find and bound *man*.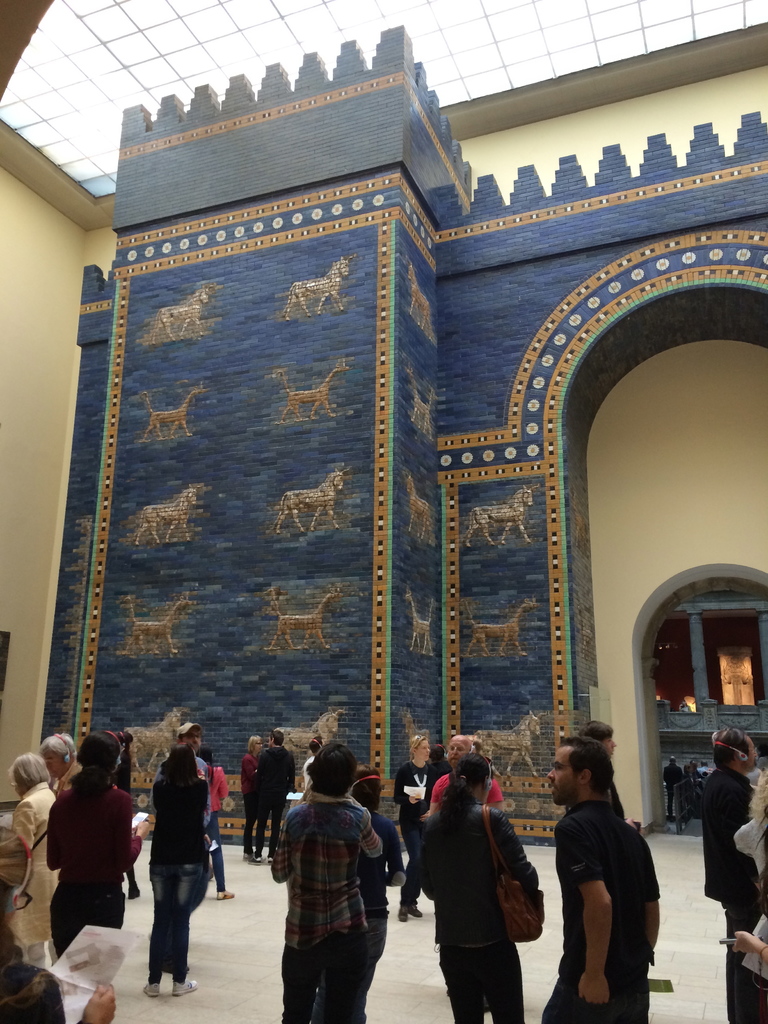
Bound: 699,725,765,1023.
